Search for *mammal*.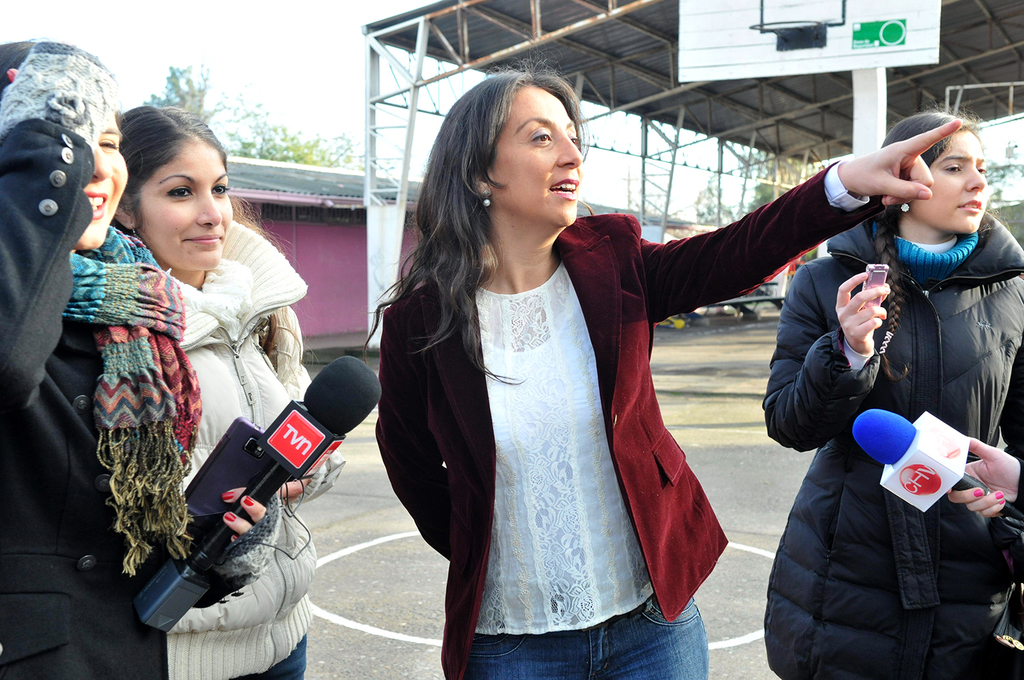
Found at [x1=0, y1=33, x2=285, y2=679].
